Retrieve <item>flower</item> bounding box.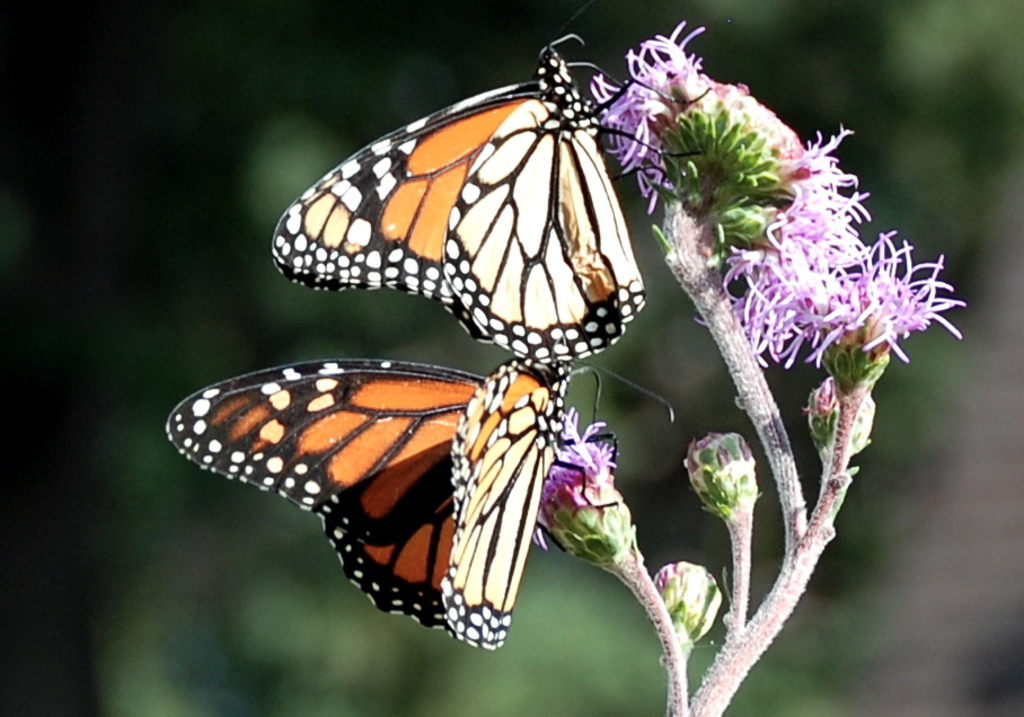
Bounding box: [651,560,747,646].
